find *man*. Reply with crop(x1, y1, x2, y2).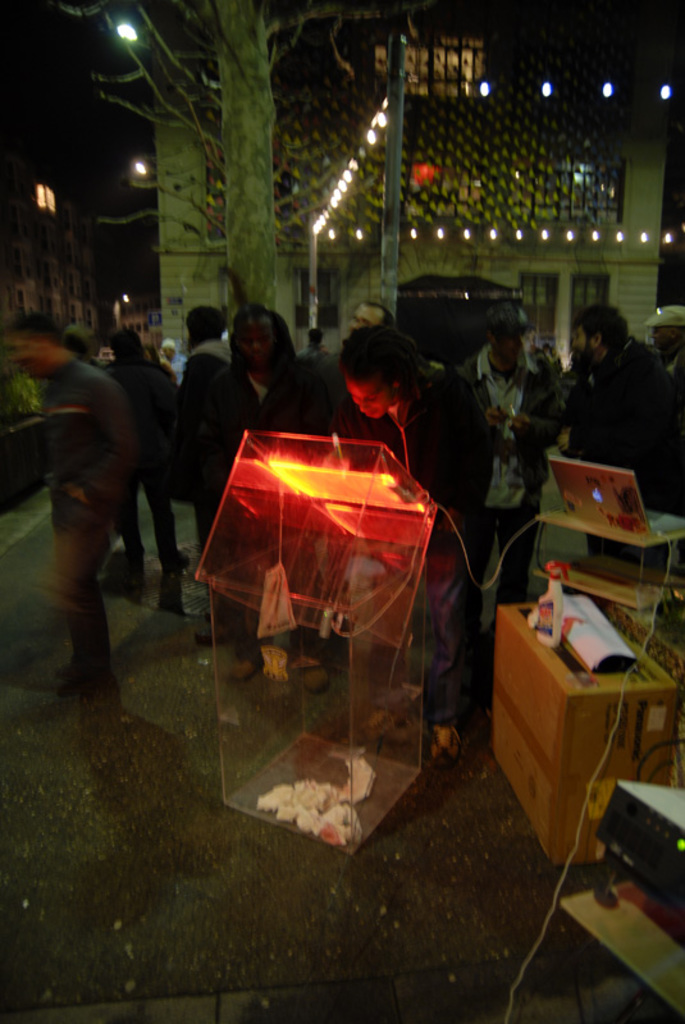
crop(557, 302, 684, 521).
